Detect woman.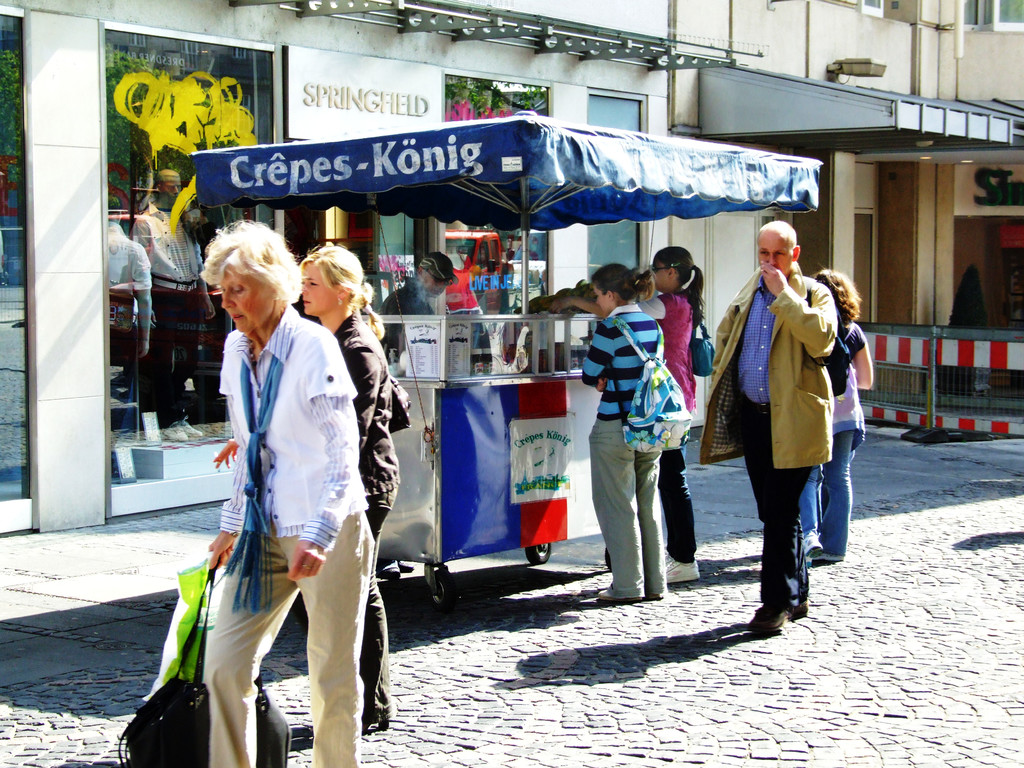
Detected at BBox(793, 258, 889, 582).
